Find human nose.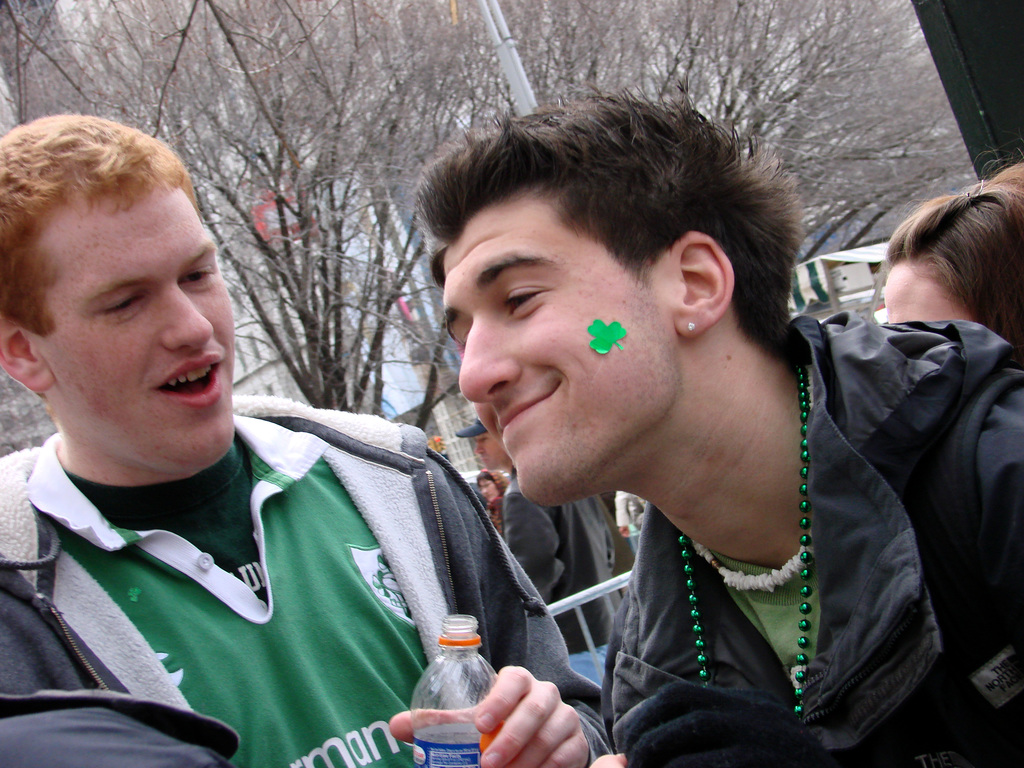
<region>460, 312, 522, 403</region>.
